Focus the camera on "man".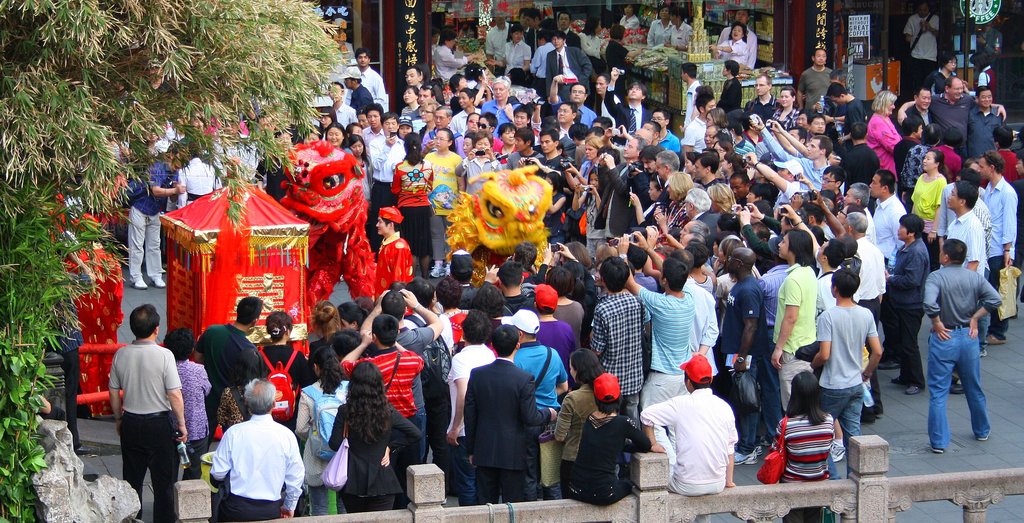
Focus region: (x1=896, y1=3, x2=936, y2=87).
